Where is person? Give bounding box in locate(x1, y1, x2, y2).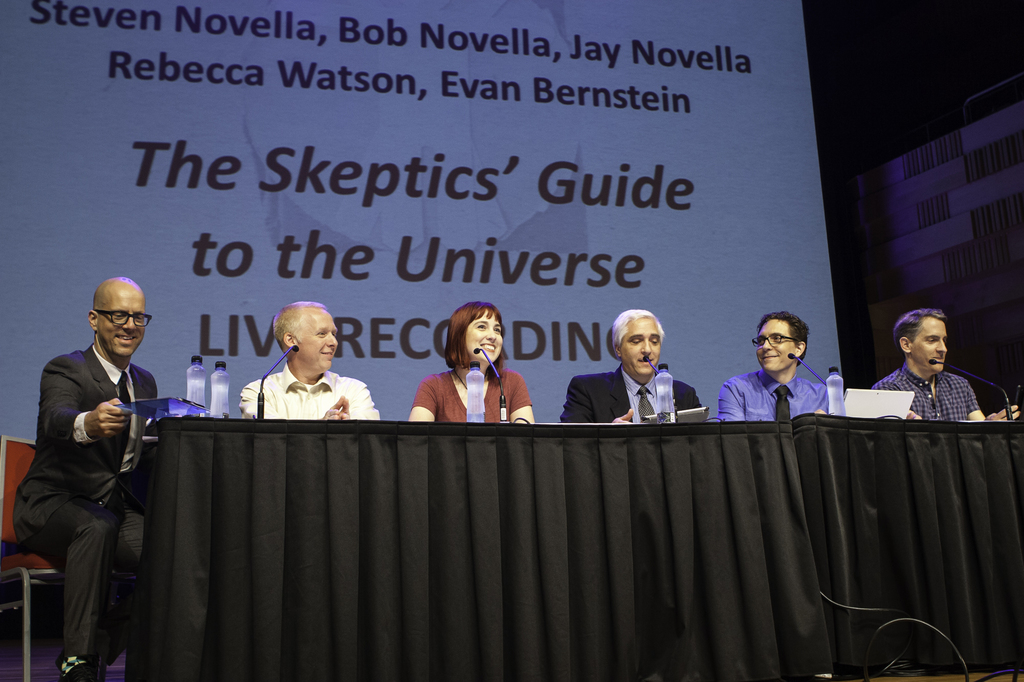
locate(870, 307, 1020, 421).
